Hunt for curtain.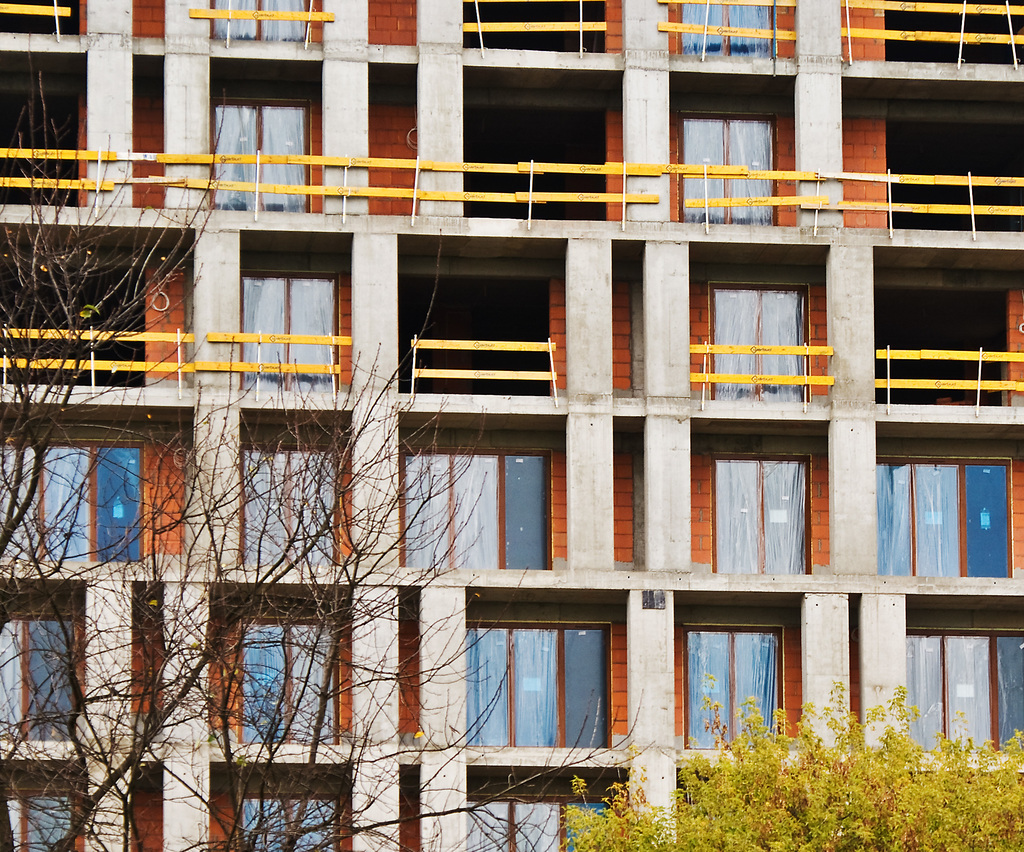
Hunted down at <bbox>731, 634, 785, 757</bbox>.
